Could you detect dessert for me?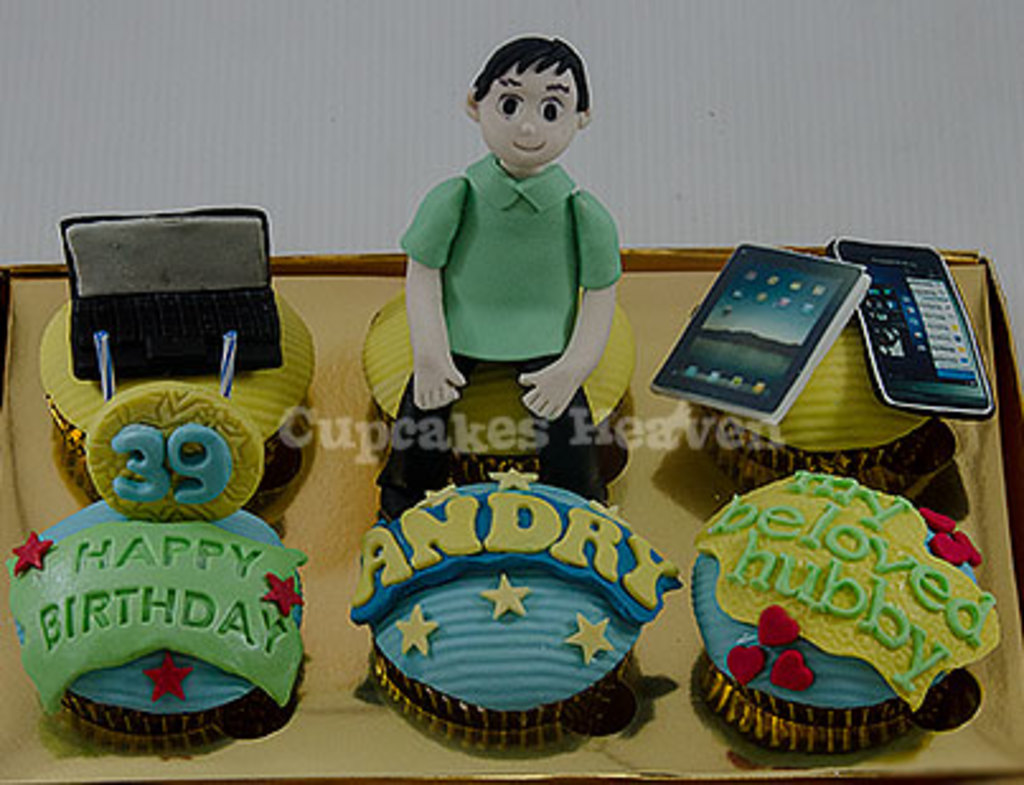
Detection result: detection(8, 376, 307, 747).
